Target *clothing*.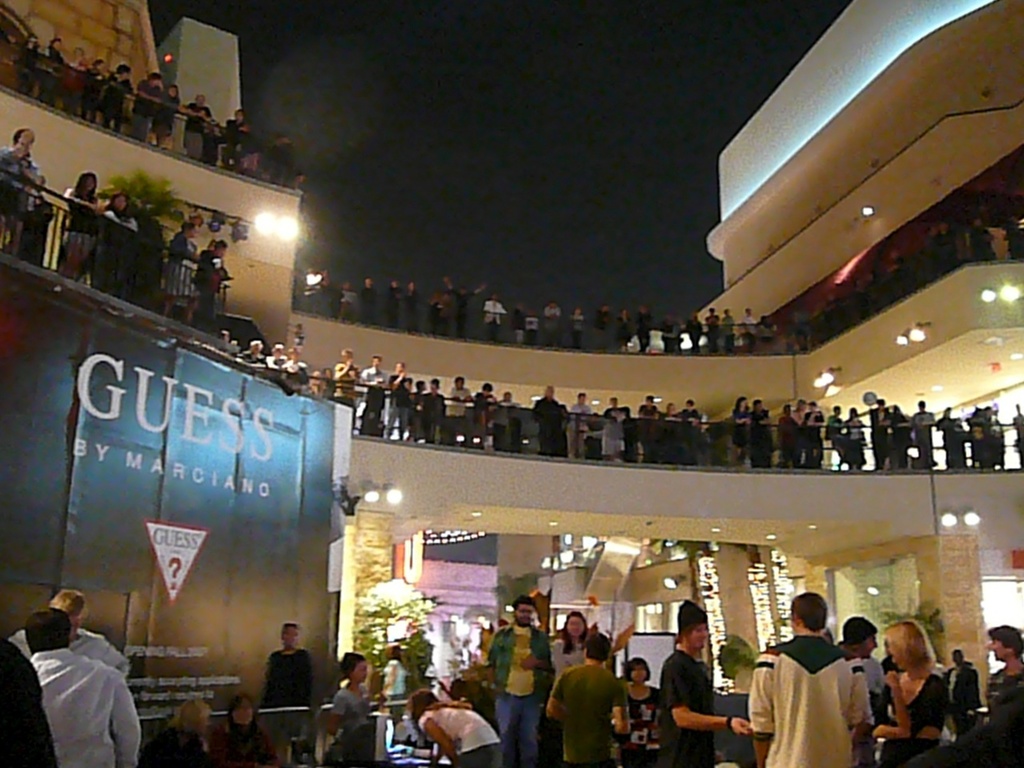
Target region: region(406, 294, 420, 334).
